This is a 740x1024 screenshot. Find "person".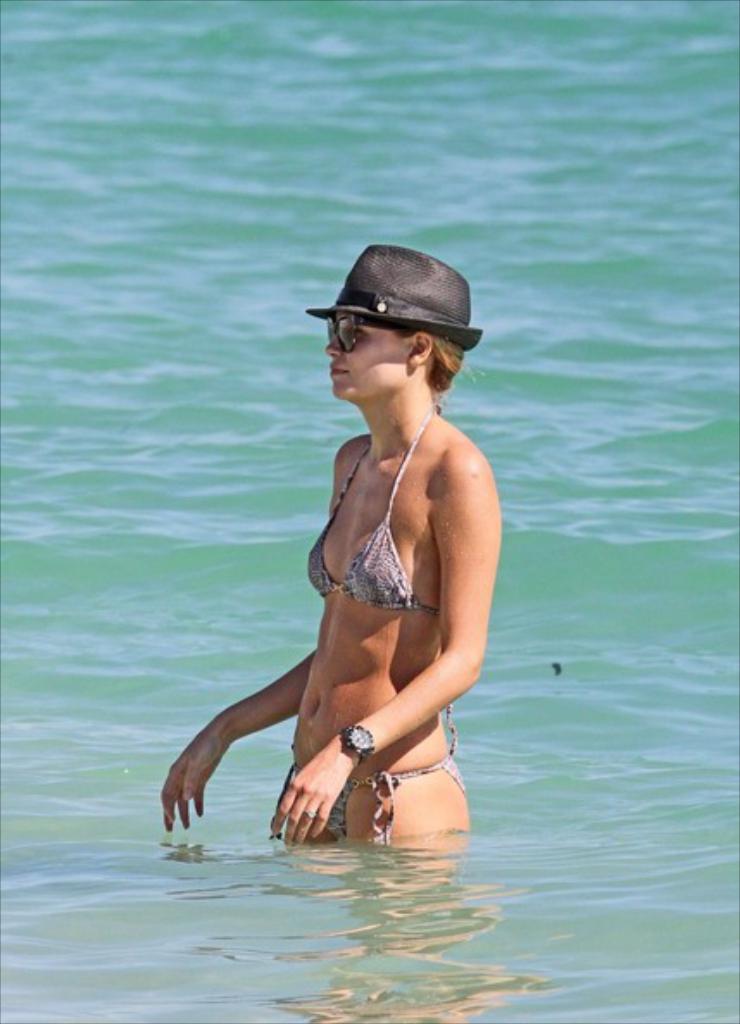
Bounding box: bbox=[191, 228, 517, 879].
